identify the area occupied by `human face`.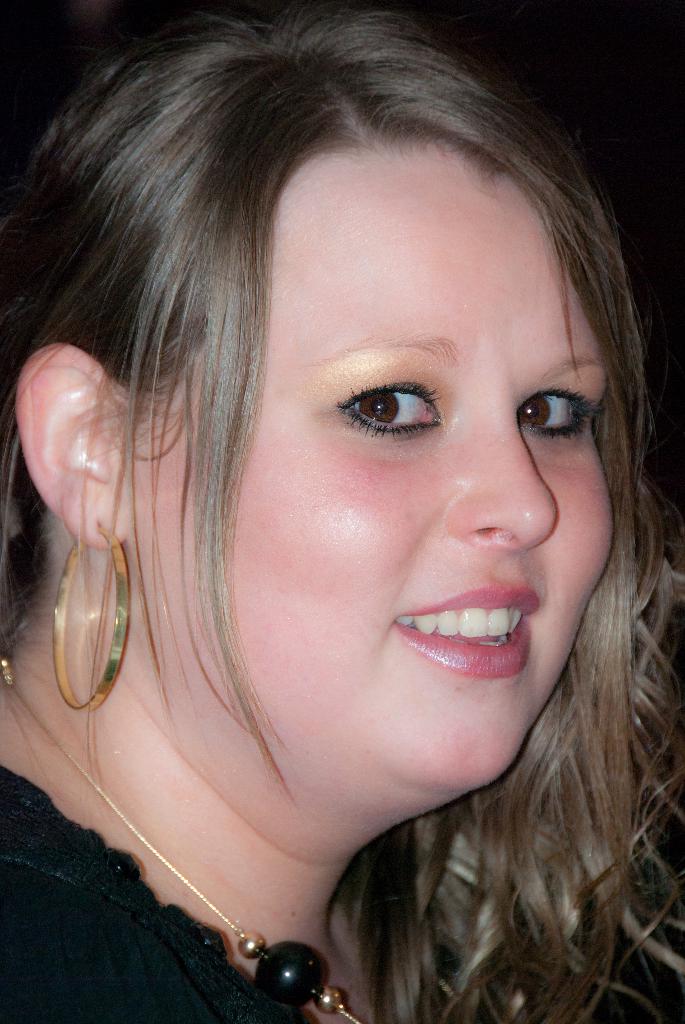
Area: (x1=127, y1=173, x2=611, y2=792).
